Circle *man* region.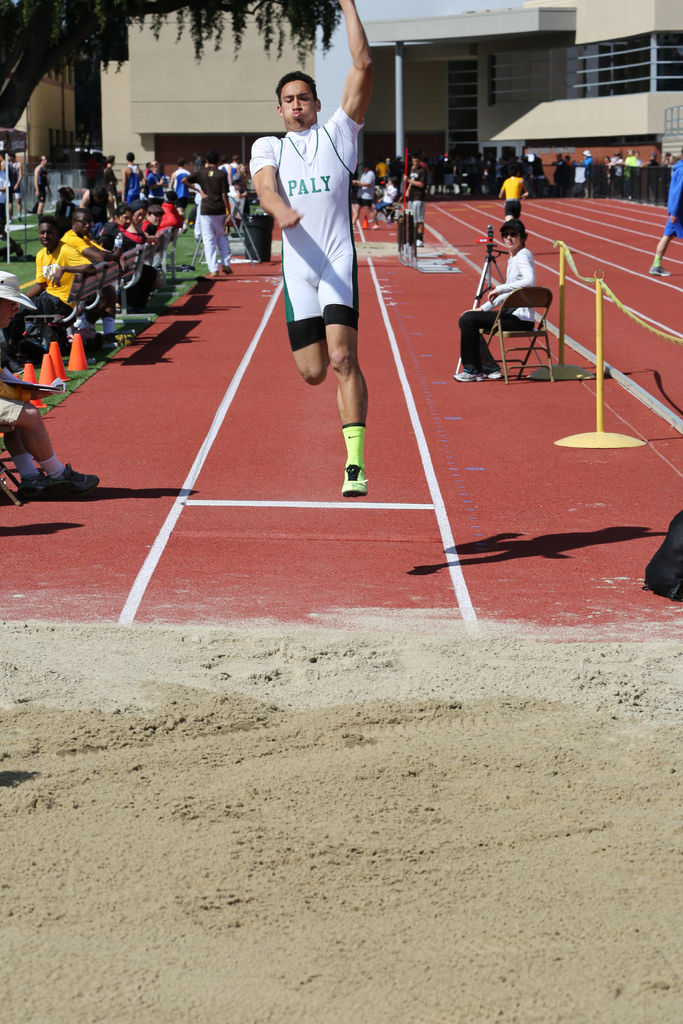
Region: bbox(497, 169, 520, 220).
